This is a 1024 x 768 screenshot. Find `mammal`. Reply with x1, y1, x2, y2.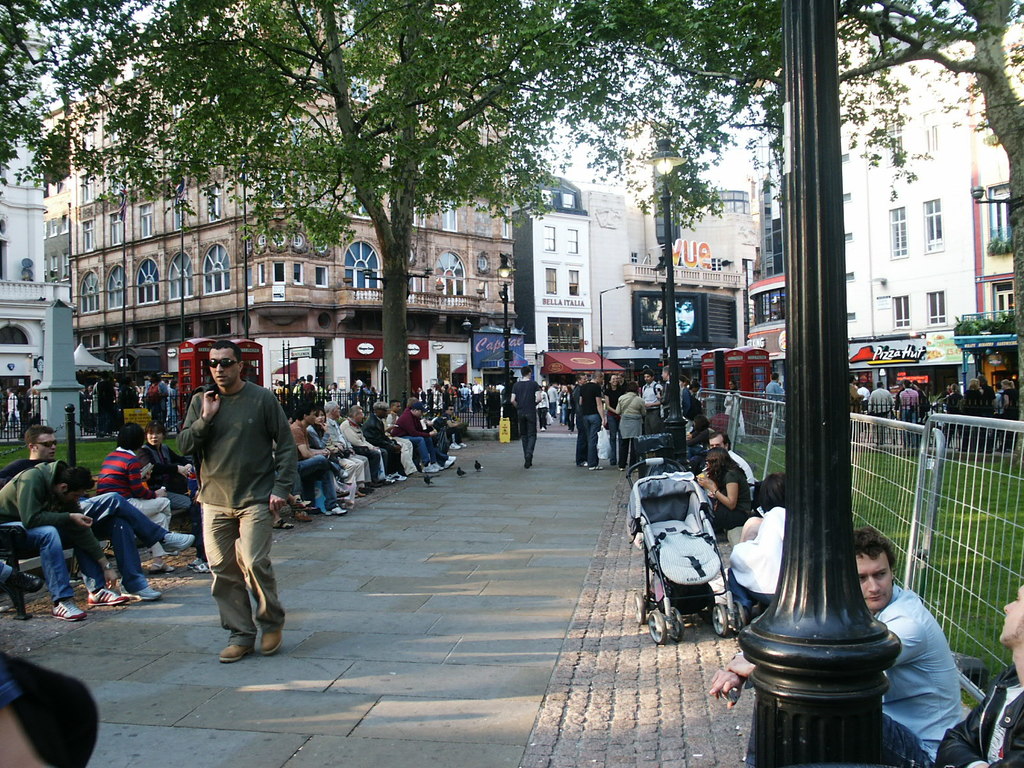
0, 456, 130, 621.
